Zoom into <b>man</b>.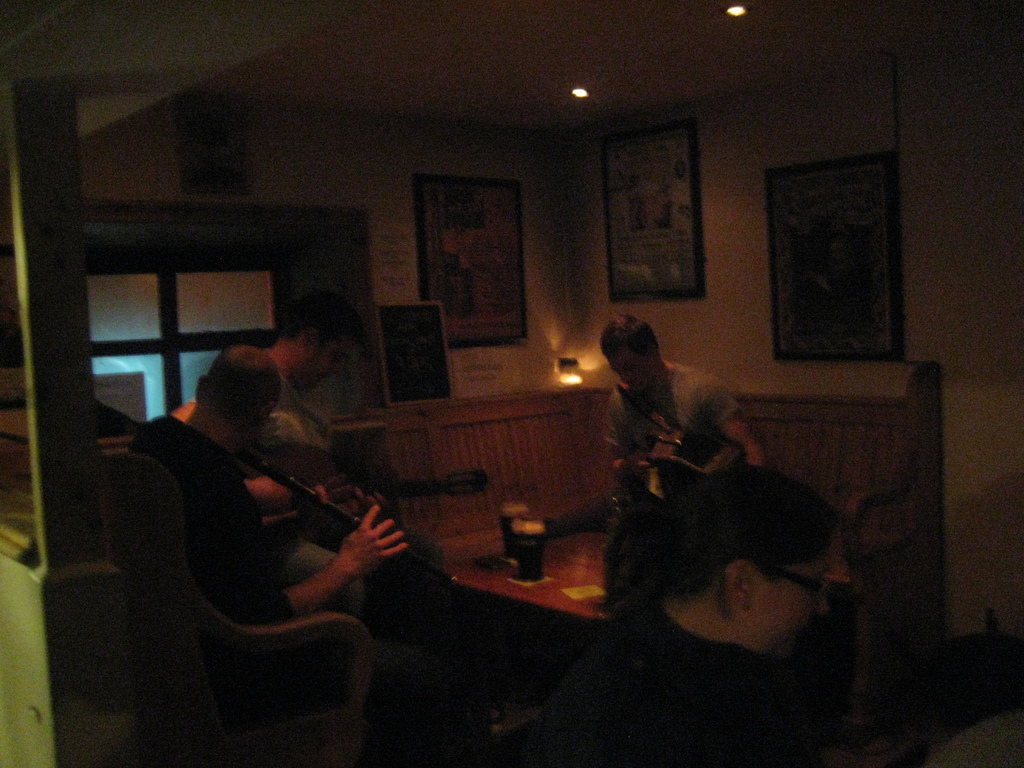
Zoom target: (left=570, top=473, right=838, bottom=767).
